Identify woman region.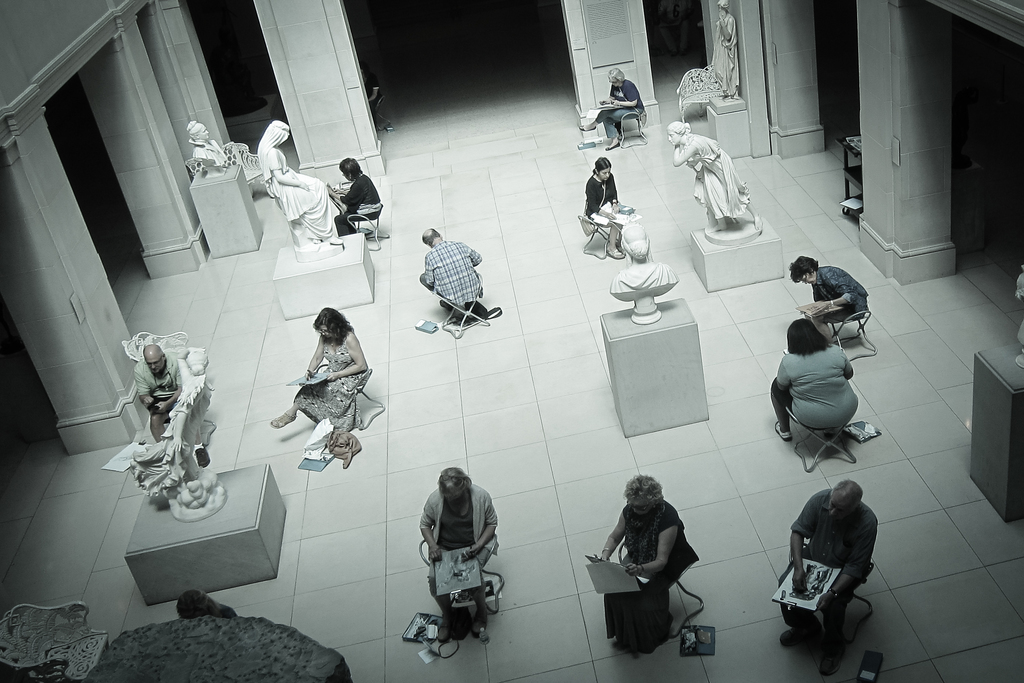
Region: box(578, 72, 646, 147).
